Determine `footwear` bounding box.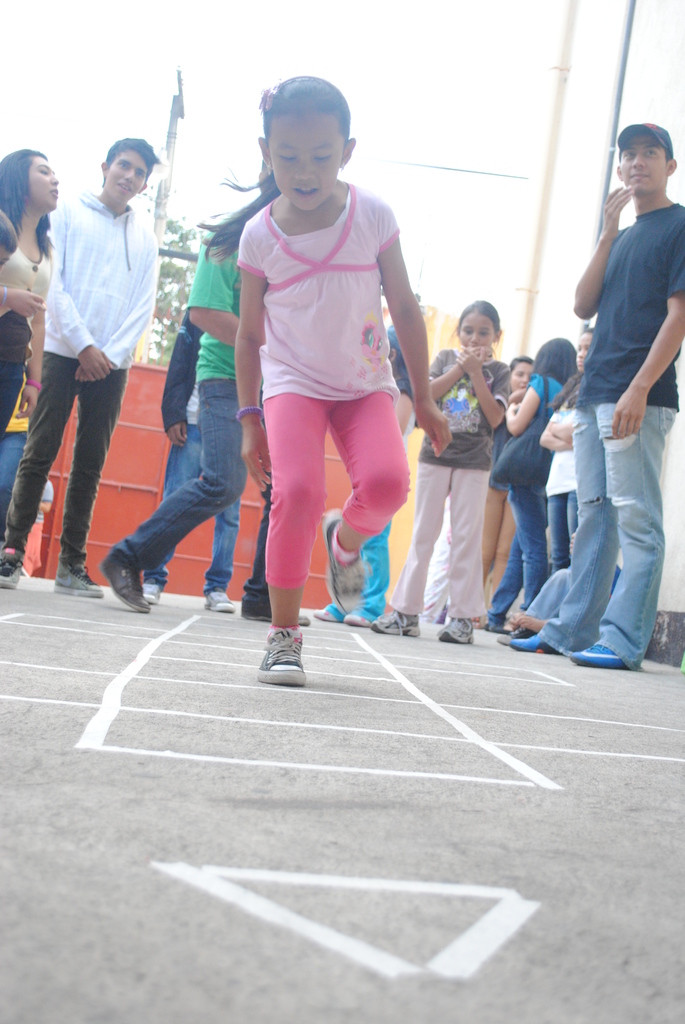
Determined: <box>0,554,15,593</box>.
